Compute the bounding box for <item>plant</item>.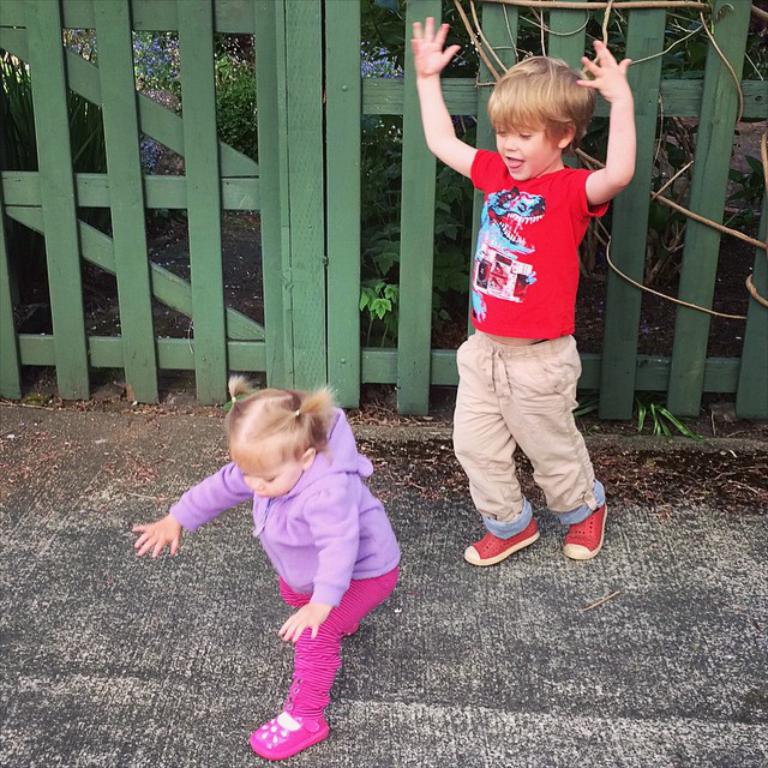
361/115/472/334.
